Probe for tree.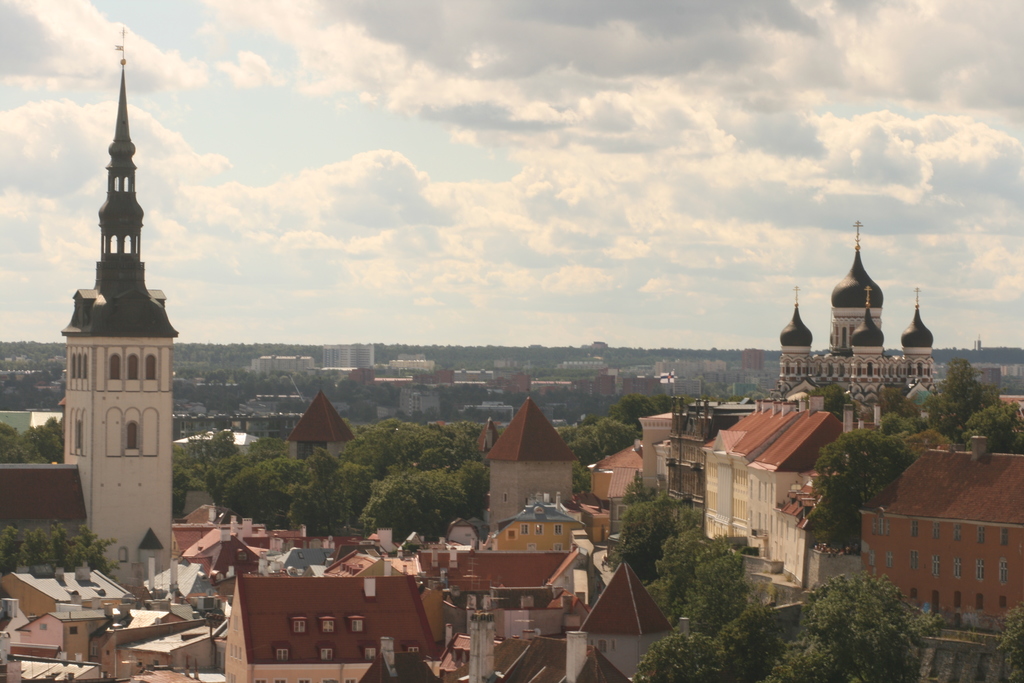
Probe result: bbox=[1, 369, 63, 411].
